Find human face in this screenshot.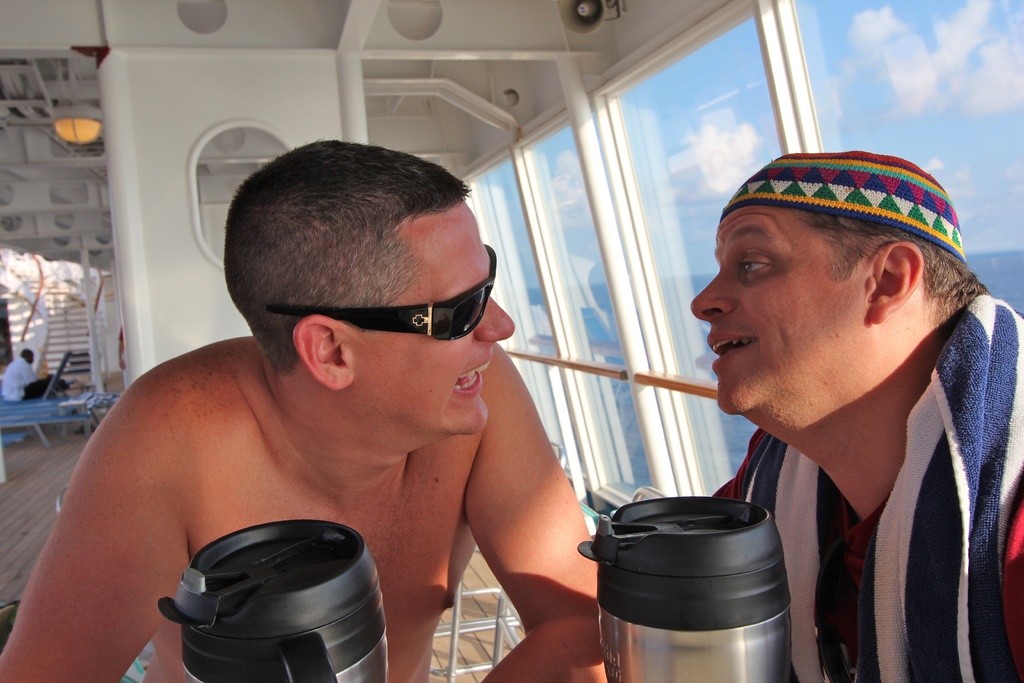
The bounding box for human face is bbox=(350, 199, 510, 431).
